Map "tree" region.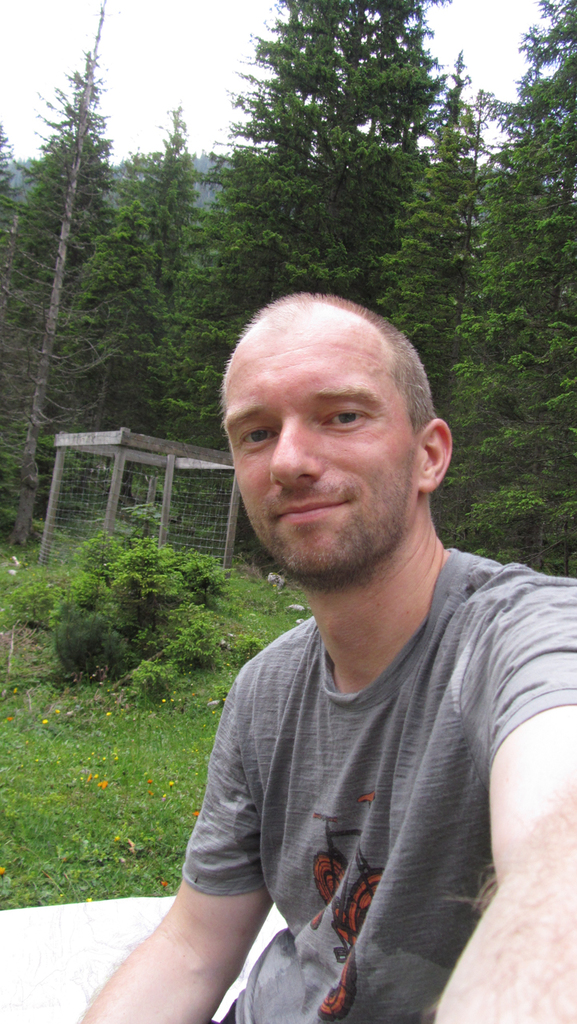
Mapped to box(6, 55, 130, 501).
